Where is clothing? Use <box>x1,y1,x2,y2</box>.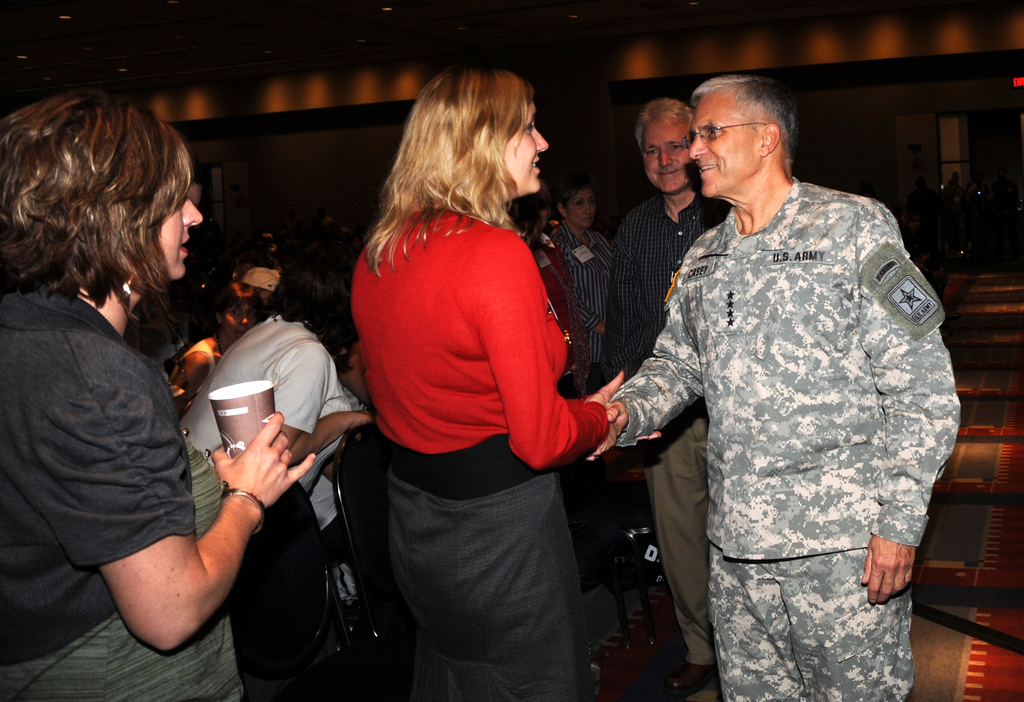
<box>598,199,723,379</box>.
